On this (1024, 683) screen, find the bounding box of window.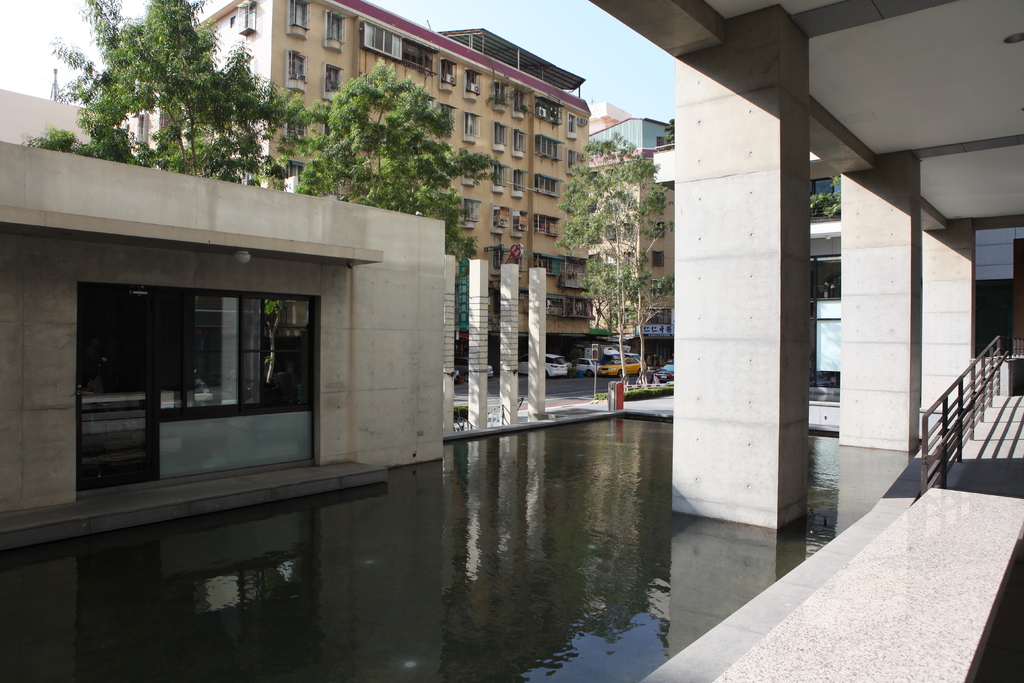
Bounding box: select_region(324, 63, 341, 101).
